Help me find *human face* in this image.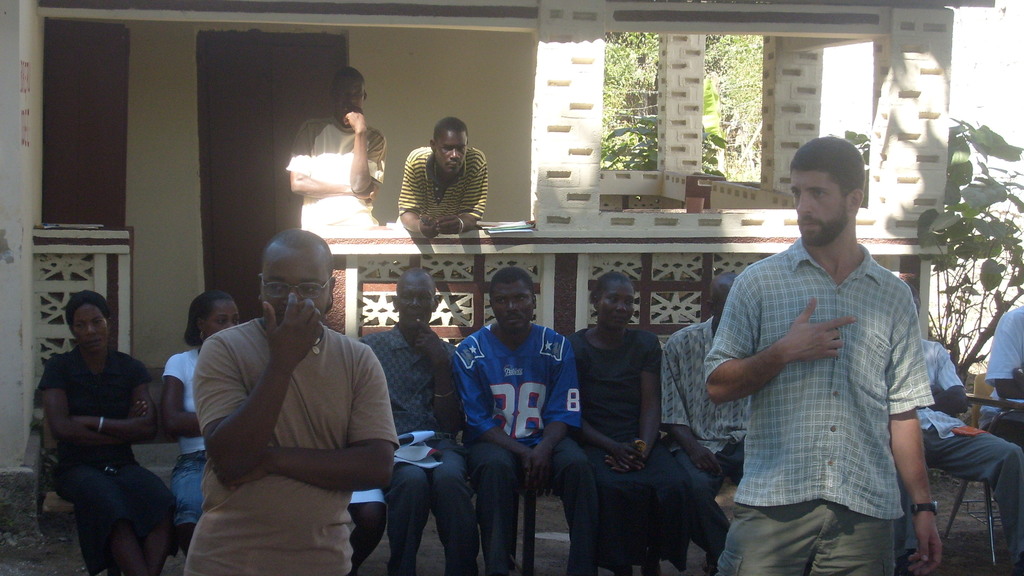
Found it: [73,302,108,355].
